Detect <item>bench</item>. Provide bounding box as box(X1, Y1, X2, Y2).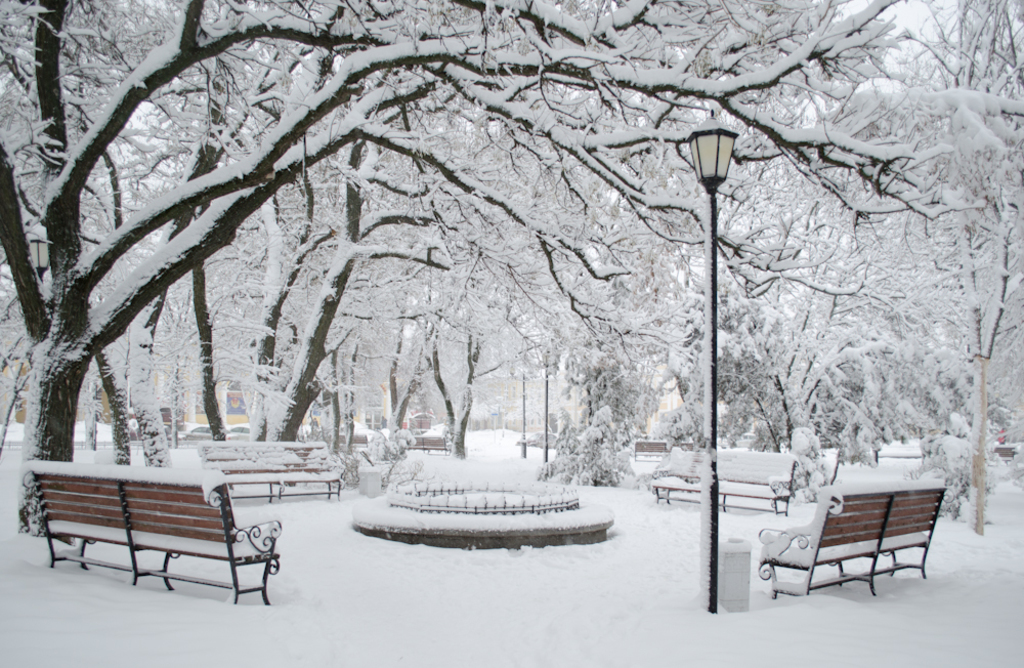
box(398, 433, 451, 457).
